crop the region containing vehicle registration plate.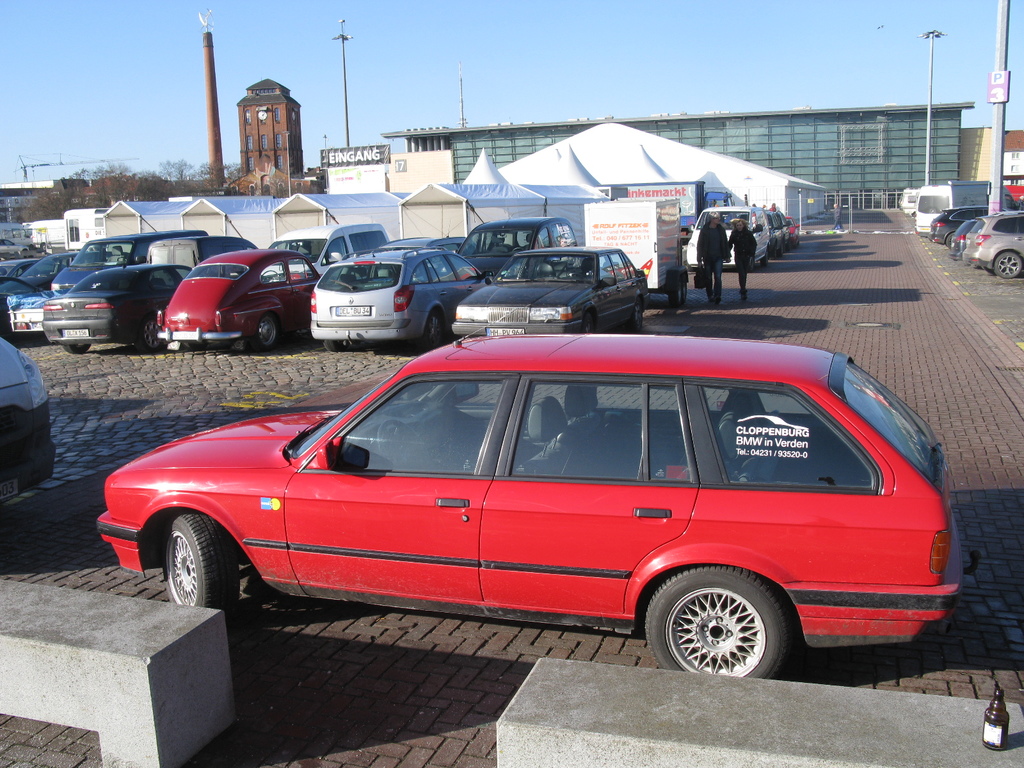
Crop region: [486, 328, 523, 337].
